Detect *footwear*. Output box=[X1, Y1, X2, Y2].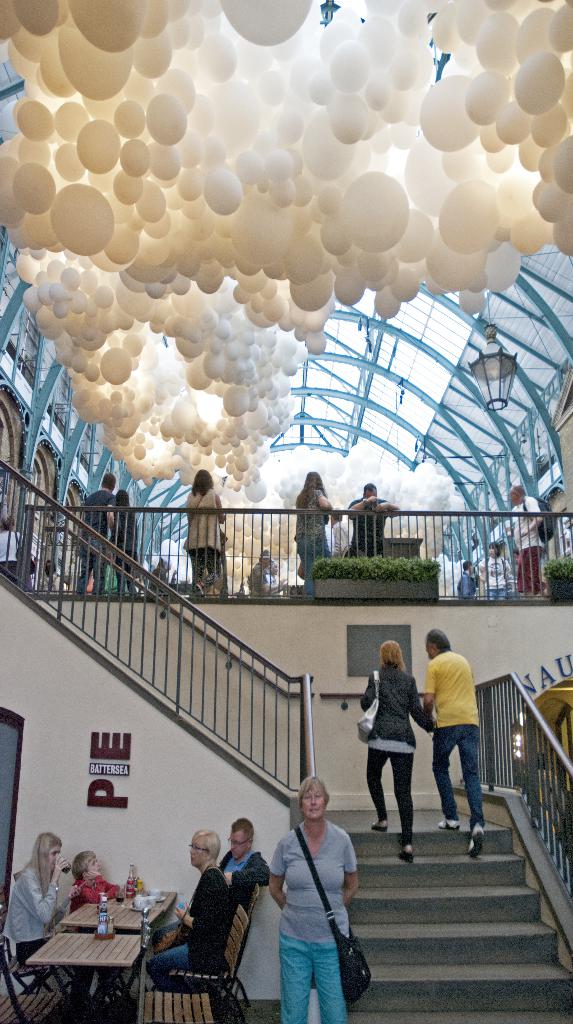
box=[462, 818, 481, 853].
